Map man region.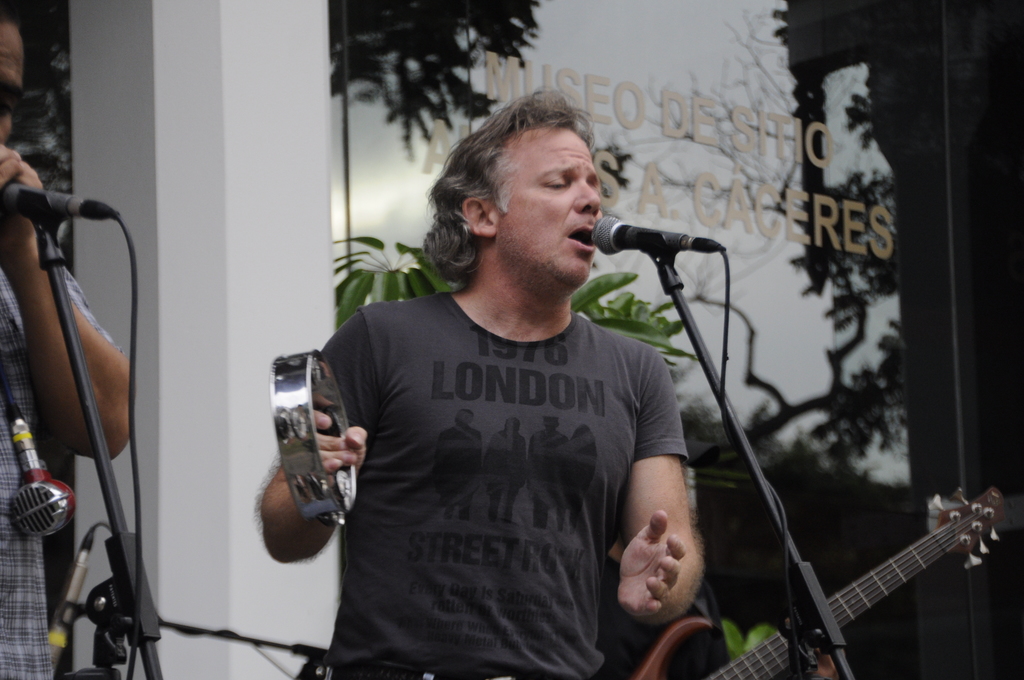
Mapped to 307,97,701,666.
